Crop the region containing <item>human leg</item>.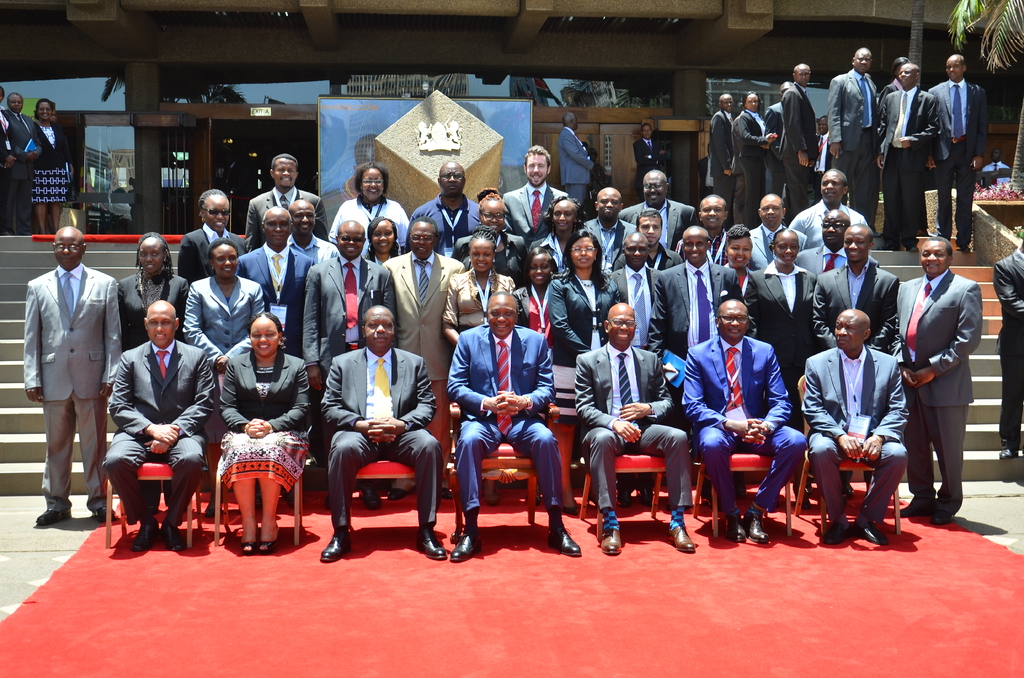
Crop region: (33, 165, 51, 234).
